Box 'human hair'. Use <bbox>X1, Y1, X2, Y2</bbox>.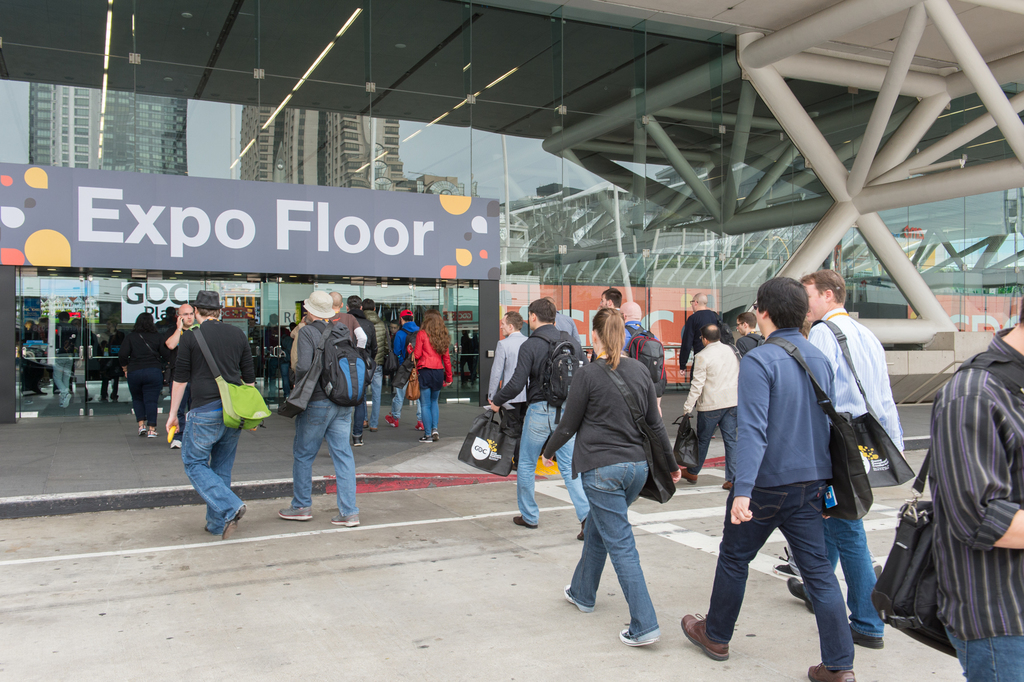
<bbox>591, 309, 624, 367</bbox>.
